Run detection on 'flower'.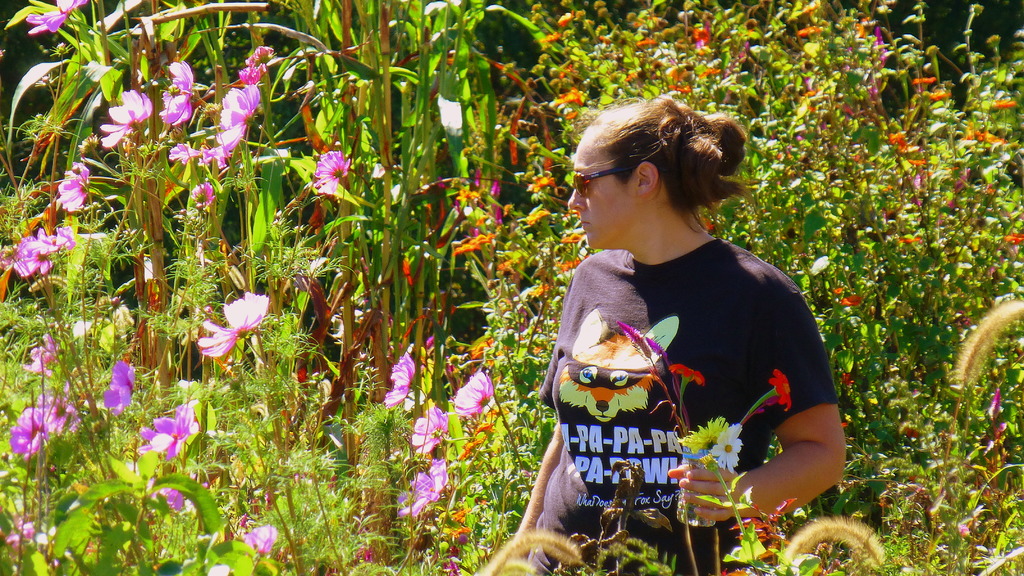
Result: {"x1": 556, "y1": 8, "x2": 580, "y2": 31}.
